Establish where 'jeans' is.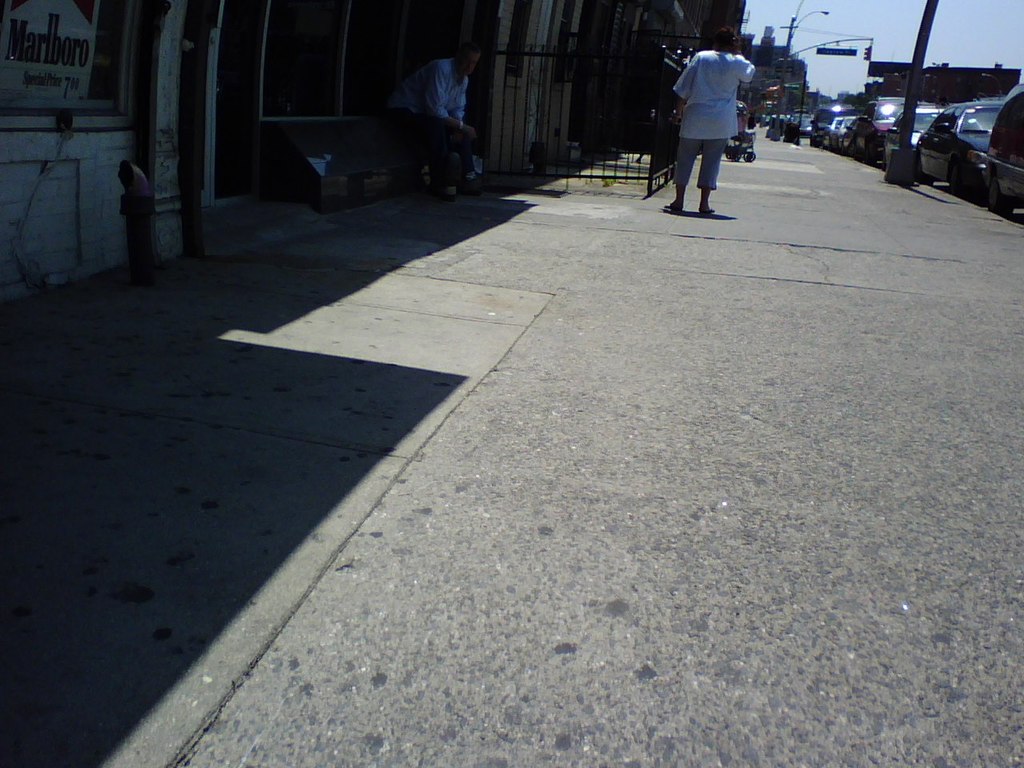
Established at locate(669, 114, 737, 201).
